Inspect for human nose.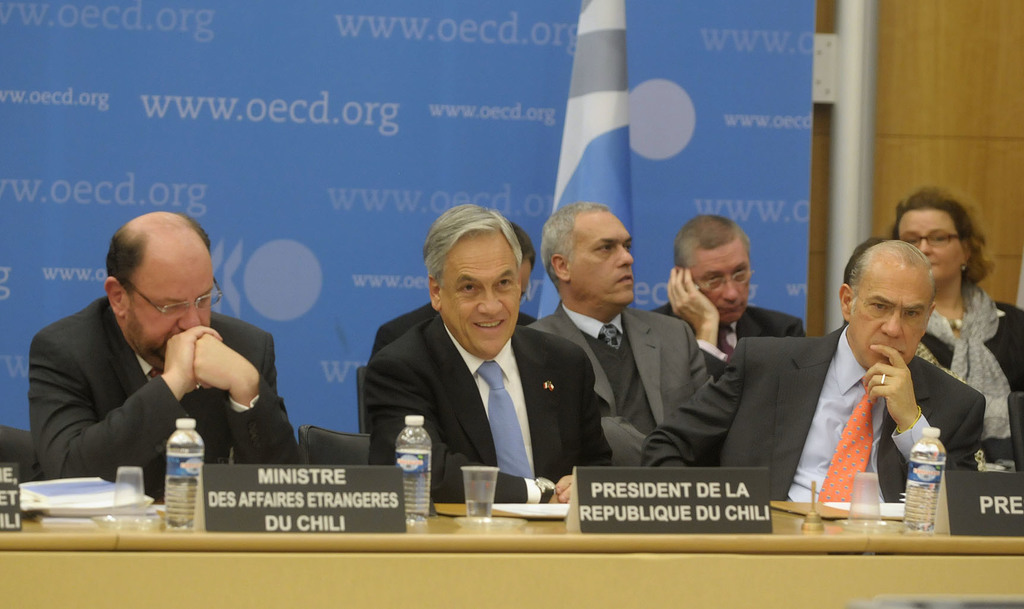
Inspection: [881, 309, 900, 338].
